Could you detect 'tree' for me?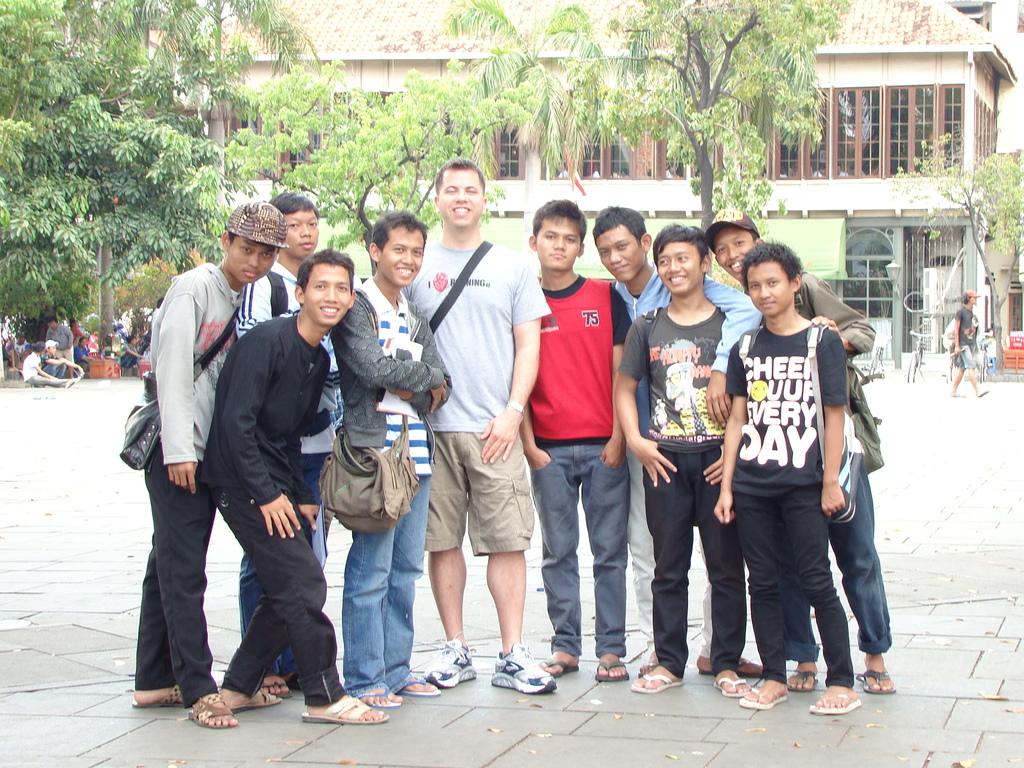
Detection result: pyautogui.locateOnScreen(890, 125, 1023, 380).
